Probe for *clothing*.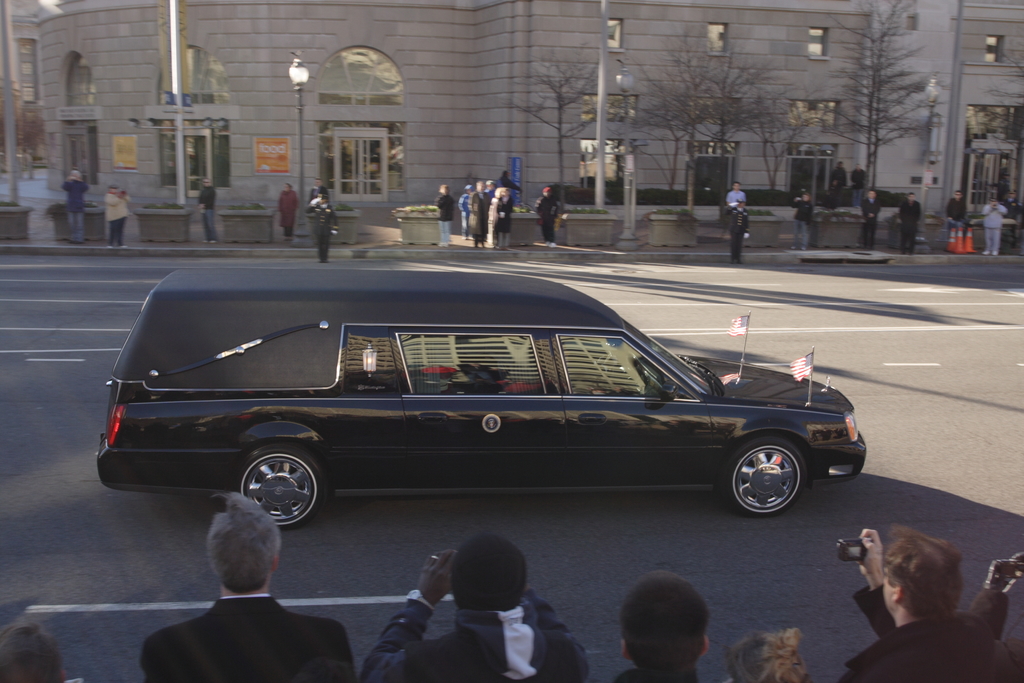
Probe result: select_region(834, 165, 845, 189).
